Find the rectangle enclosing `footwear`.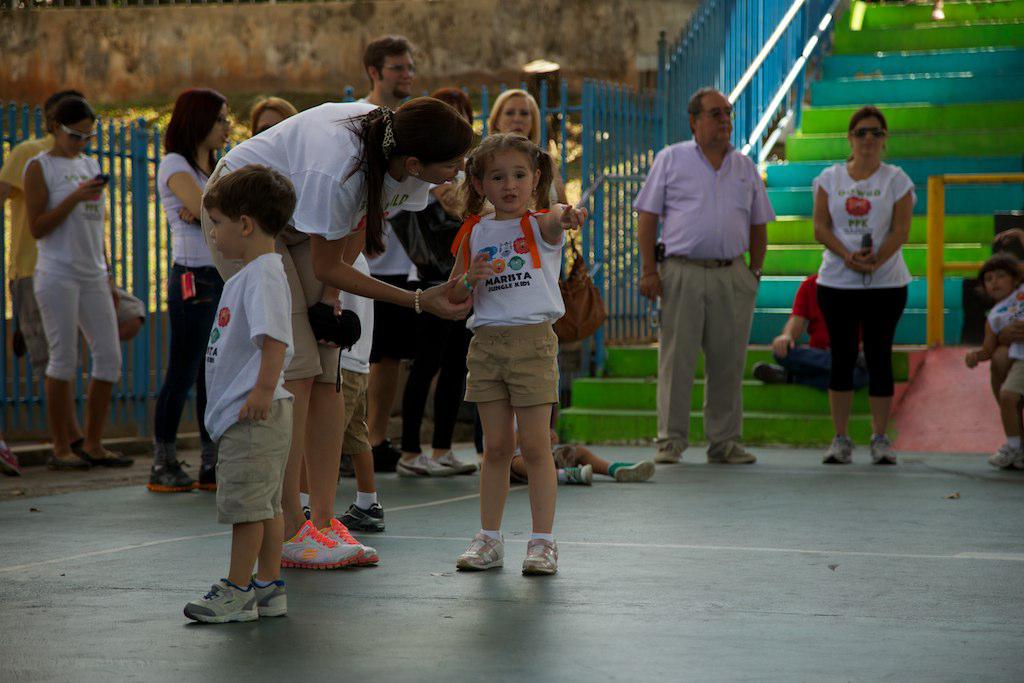
438/451/477/476.
